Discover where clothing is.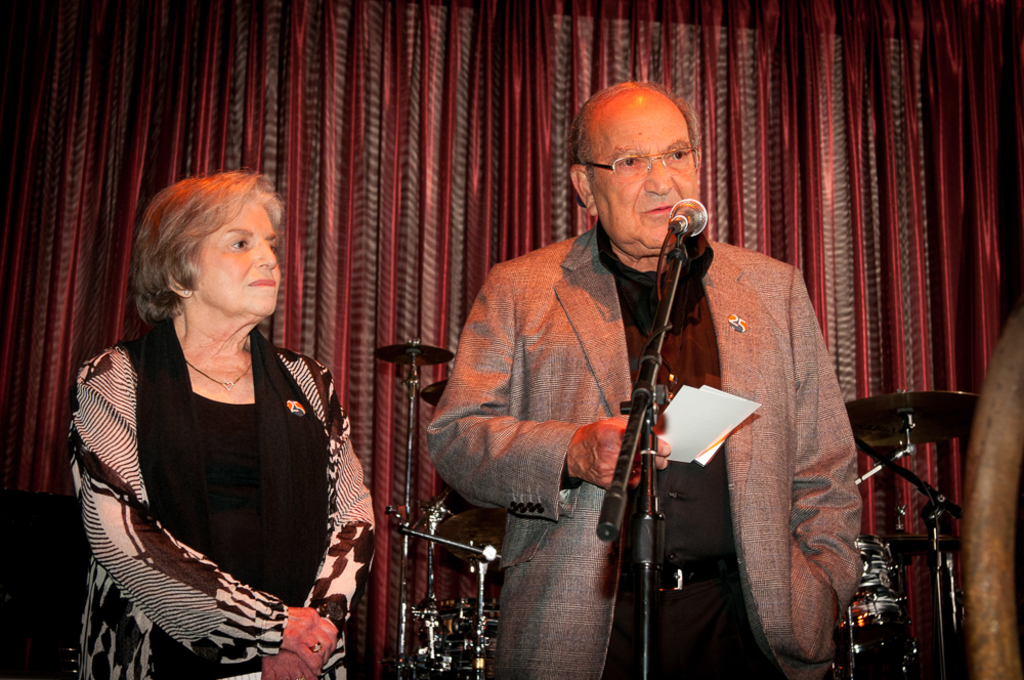
Discovered at detection(72, 320, 373, 678).
